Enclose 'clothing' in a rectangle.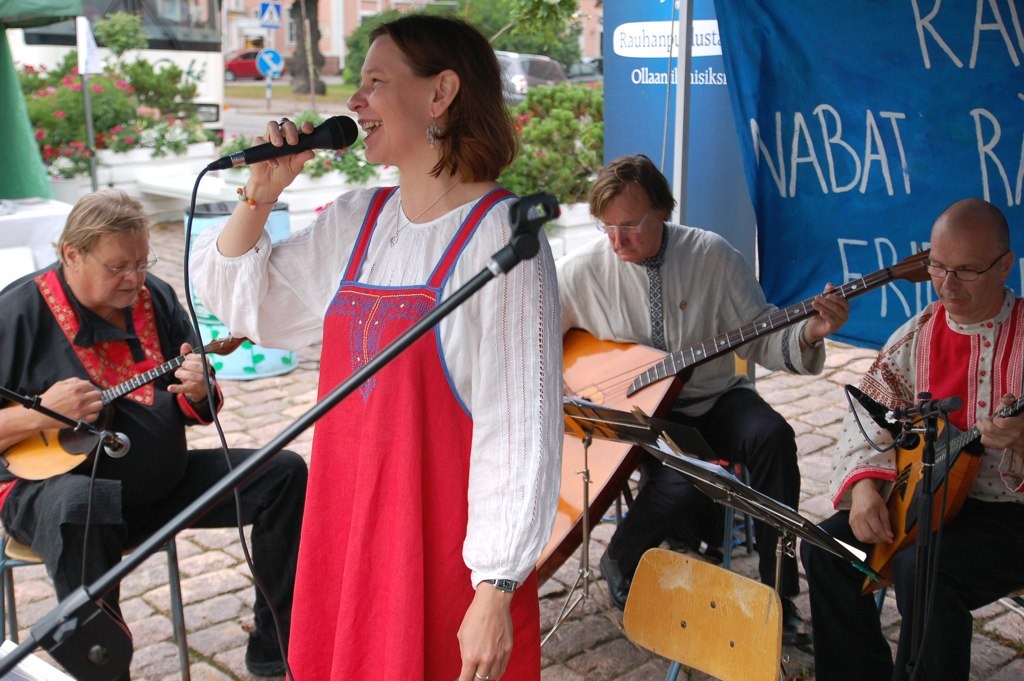
left=824, top=286, right=1023, bottom=524.
